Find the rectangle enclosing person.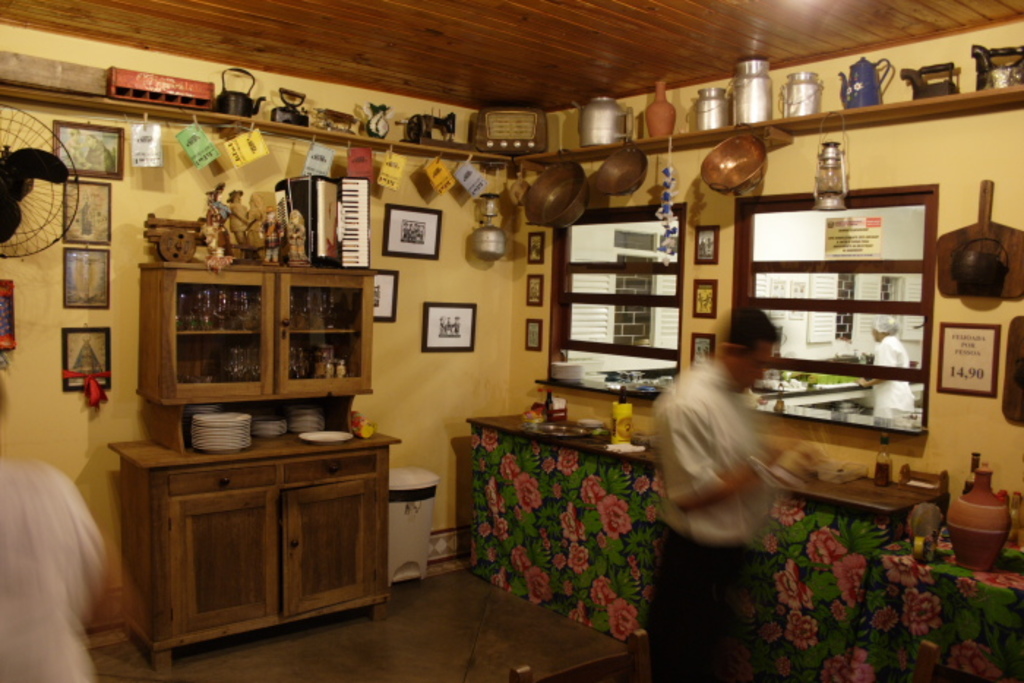
(left=853, top=309, right=917, bottom=423).
